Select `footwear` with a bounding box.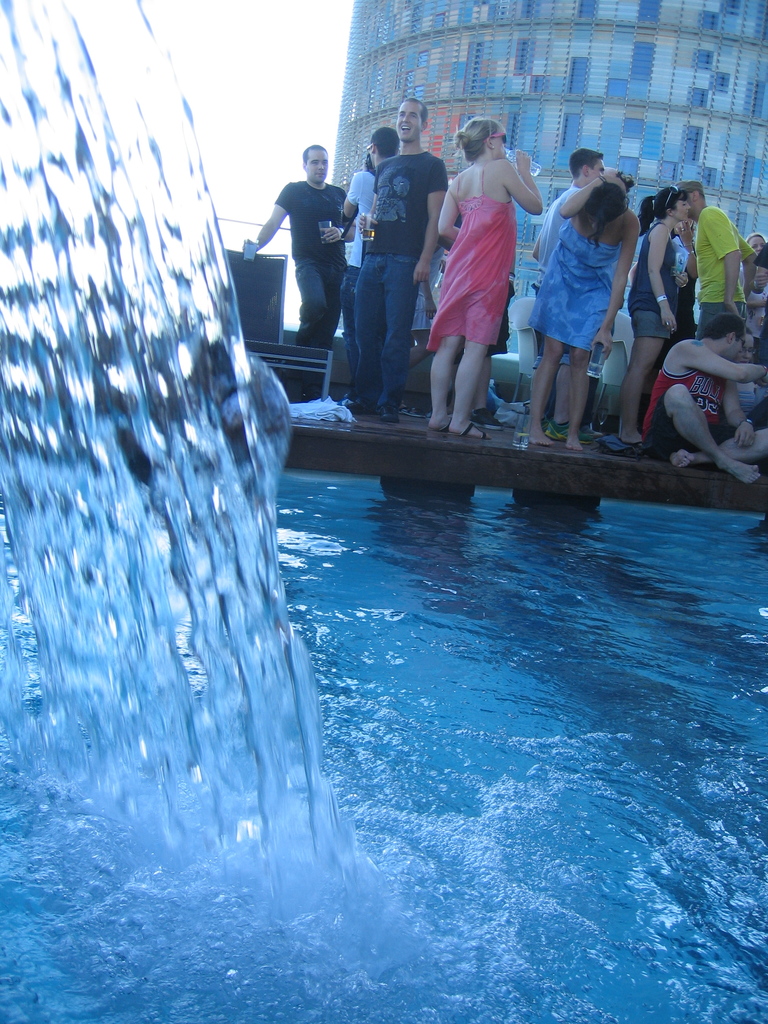
(x1=400, y1=408, x2=424, y2=417).
